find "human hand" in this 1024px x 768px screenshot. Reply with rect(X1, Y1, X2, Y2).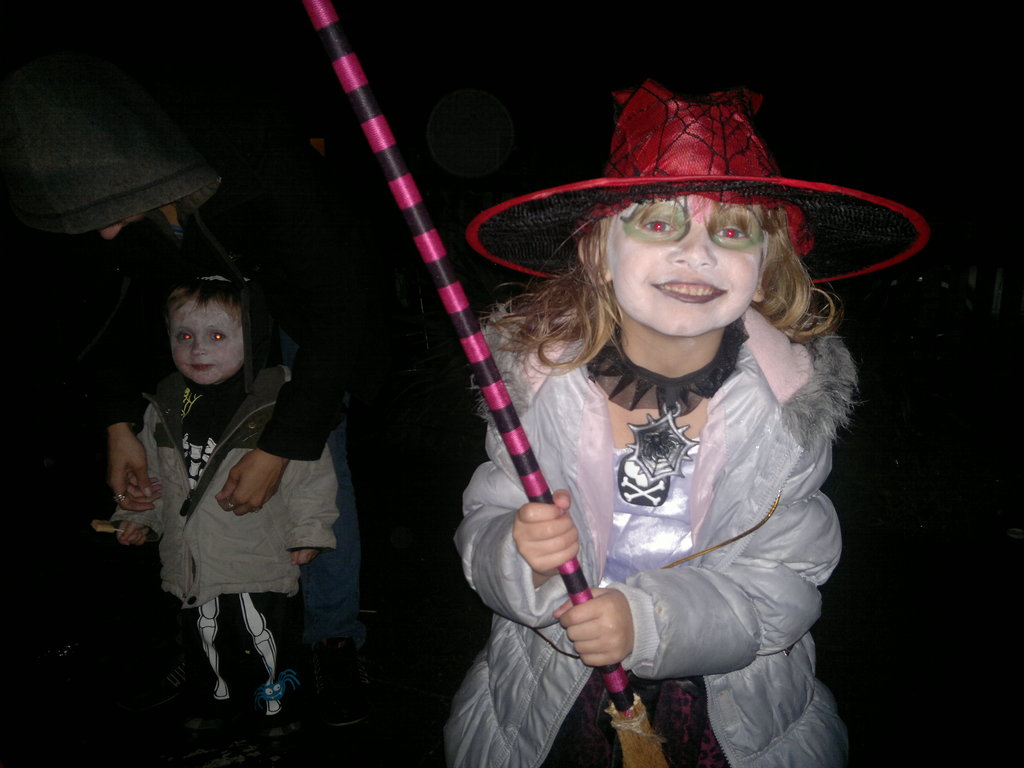
rect(559, 587, 644, 681).
